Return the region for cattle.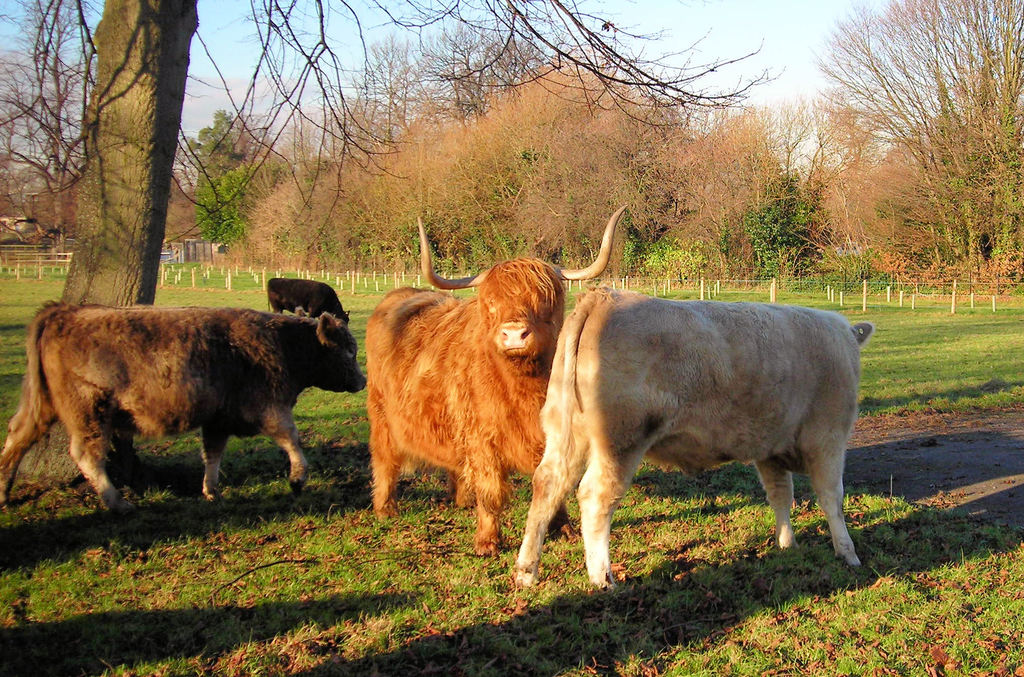
{"left": 515, "top": 257, "right": 872, "bottom": 587}.
